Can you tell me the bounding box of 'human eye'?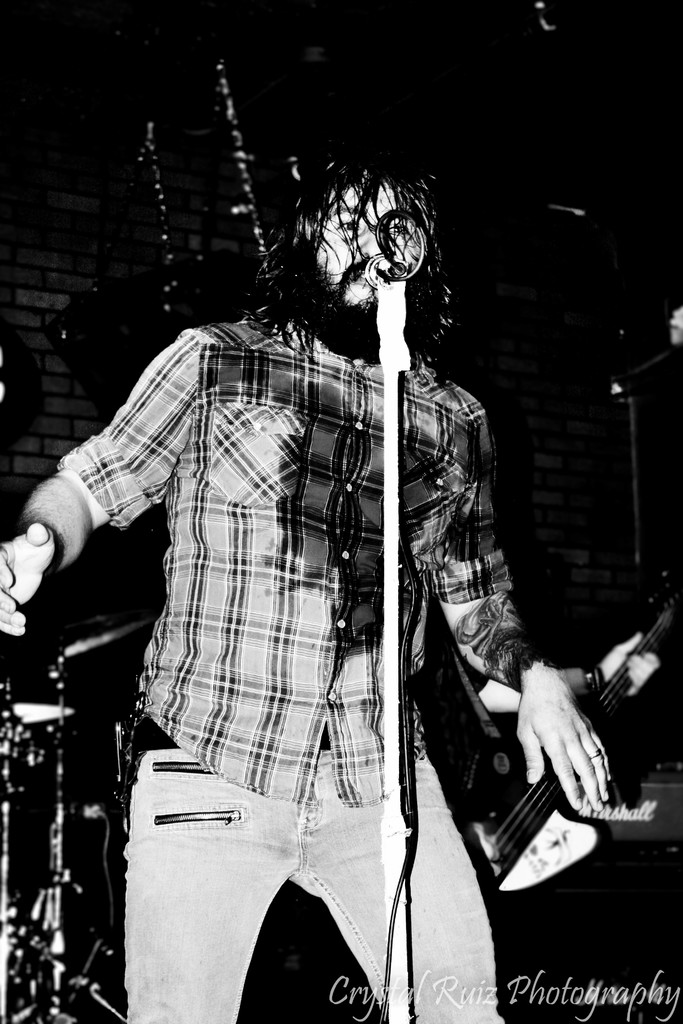
bbox(333, 217, 362, 233).
